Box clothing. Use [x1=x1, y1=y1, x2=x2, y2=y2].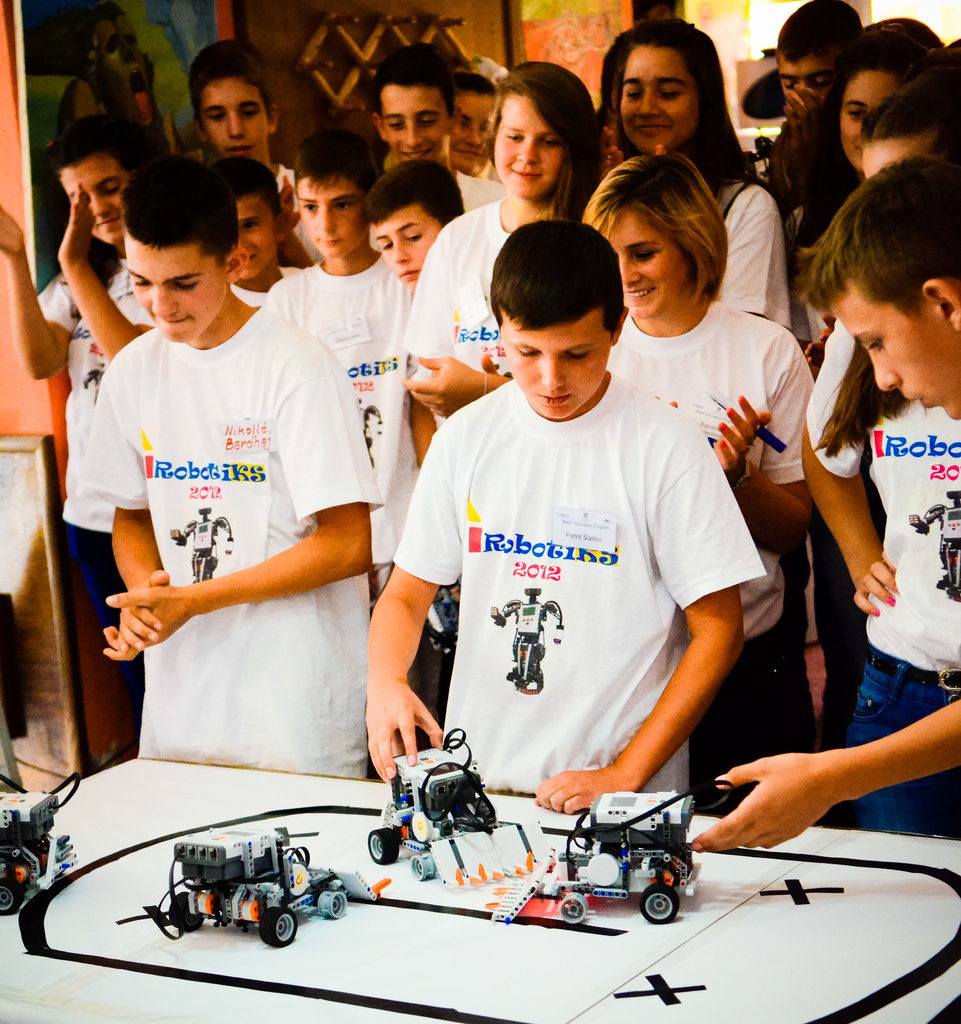
[x1=29, y1=253, x2=150, y2=704].
